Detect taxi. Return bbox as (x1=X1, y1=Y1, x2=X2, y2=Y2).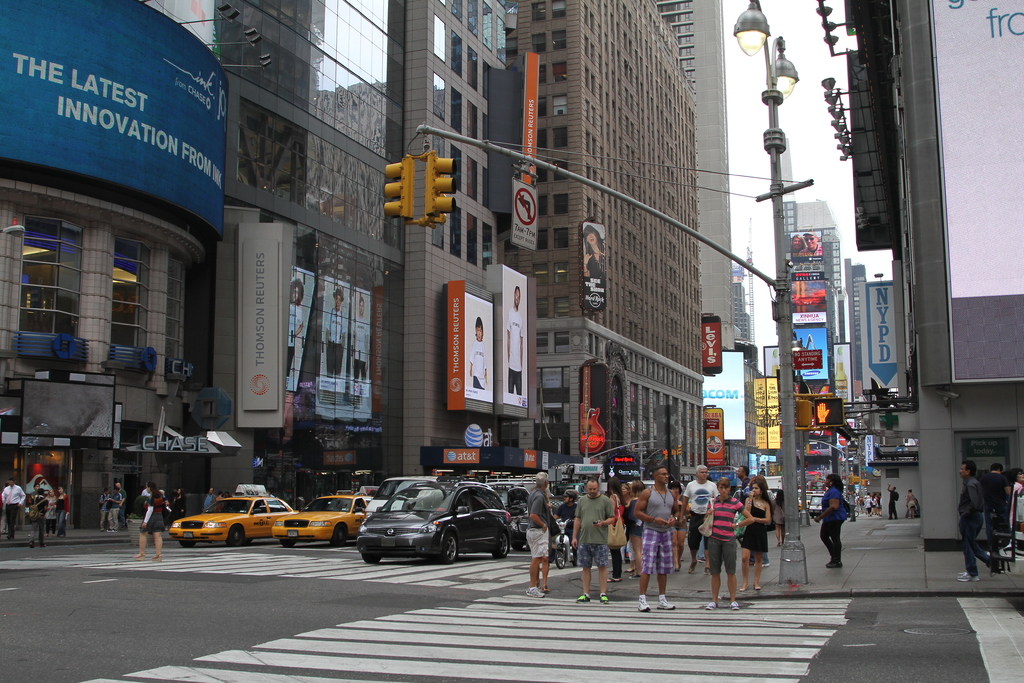
(x1=798, y1=490, x2=818, y2=511).
